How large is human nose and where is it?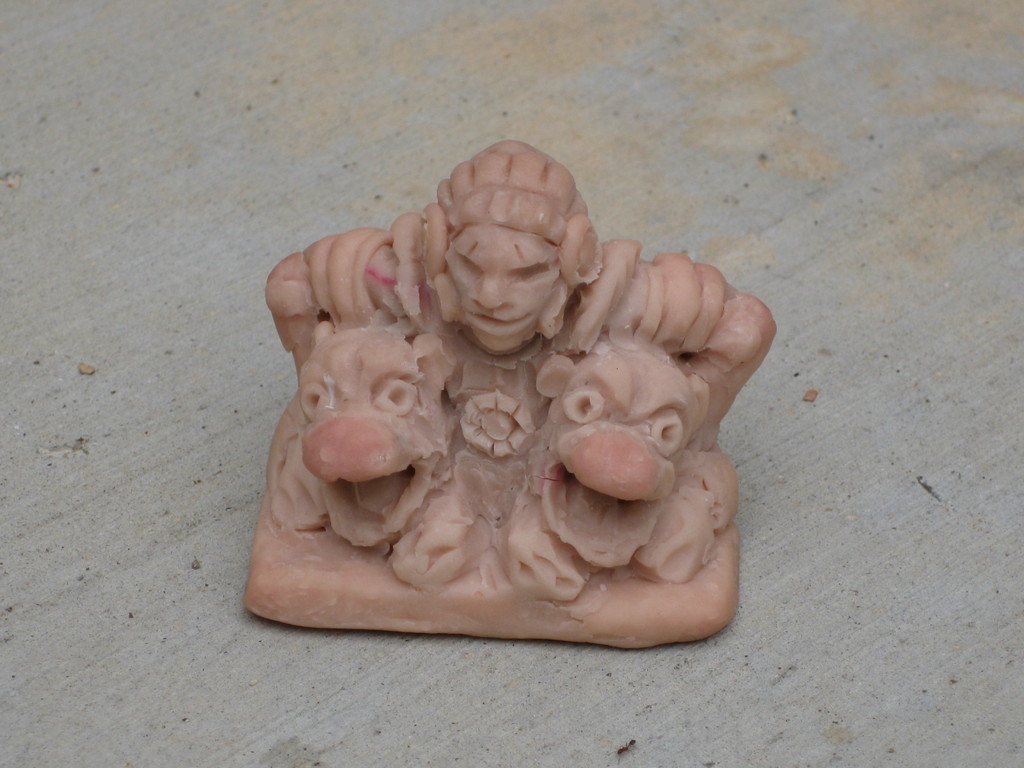
Bounding box: {"left": 468, "top": 275, "right": 515, "bottom": 308}.
